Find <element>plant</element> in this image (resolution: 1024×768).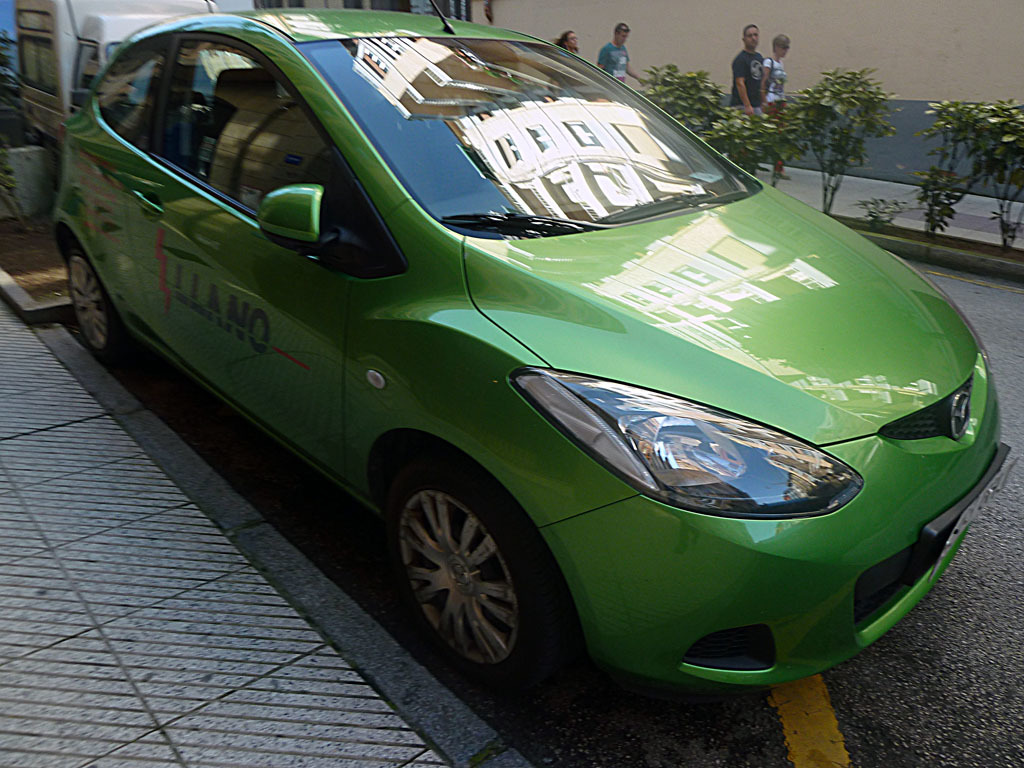
crop(854, 195, 915, 232).
